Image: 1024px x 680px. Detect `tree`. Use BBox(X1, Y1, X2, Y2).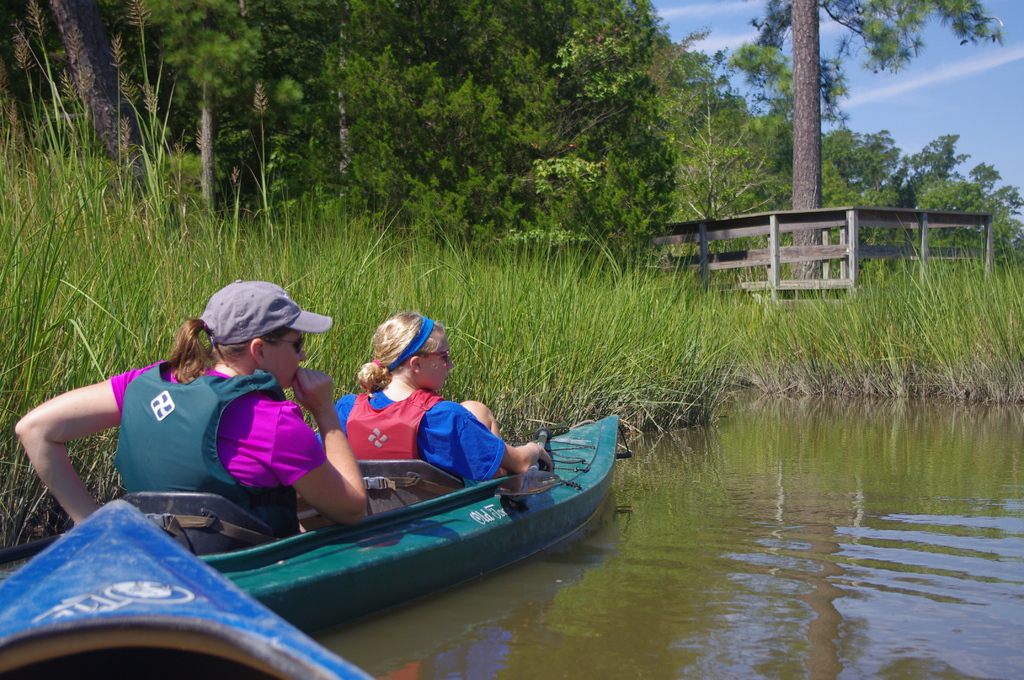
BBox(782, 0, 827, 302).
